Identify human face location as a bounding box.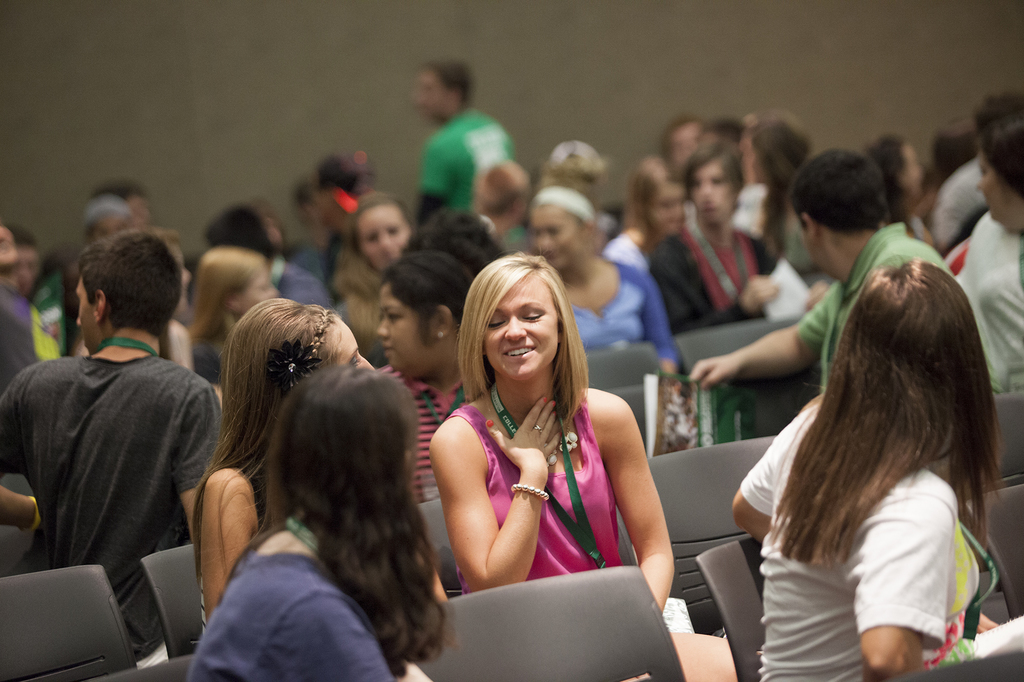
(x1=326, y1=318, x2=372, y2=367).
